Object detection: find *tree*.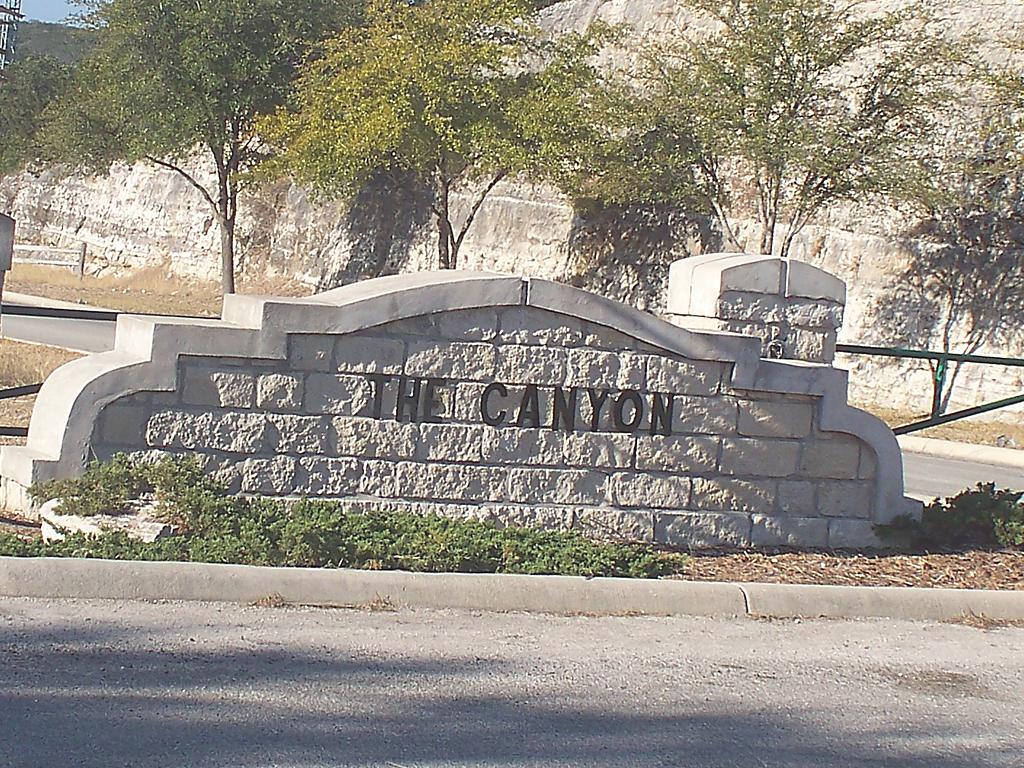
rect(27, 0, 369, 300).
